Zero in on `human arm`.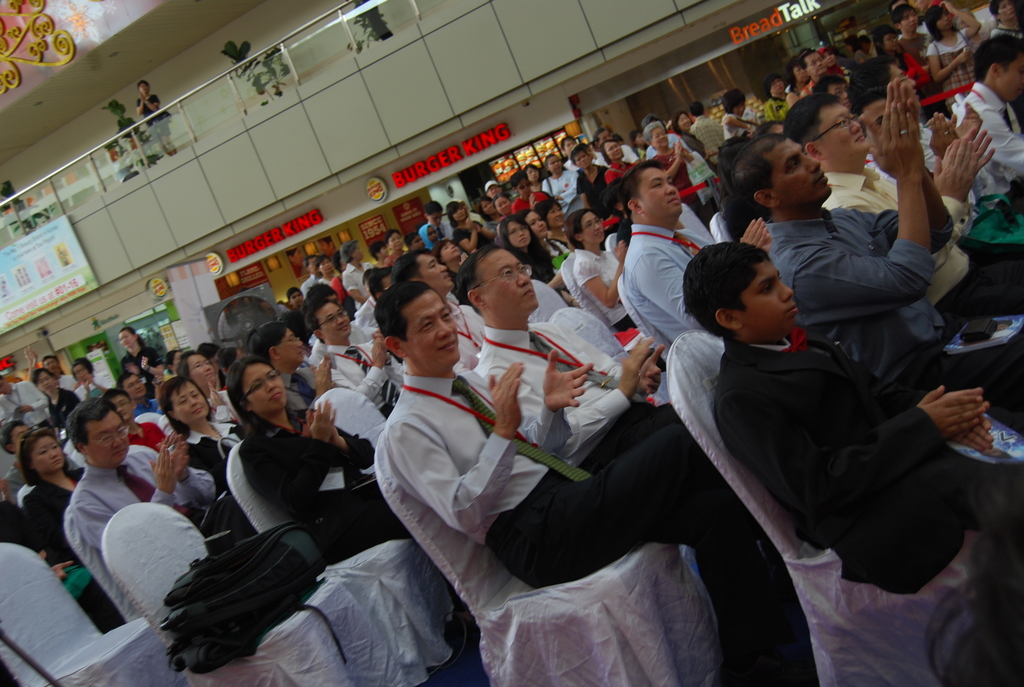
Zeroed in: bbox=(616, 211, 636, 248).
